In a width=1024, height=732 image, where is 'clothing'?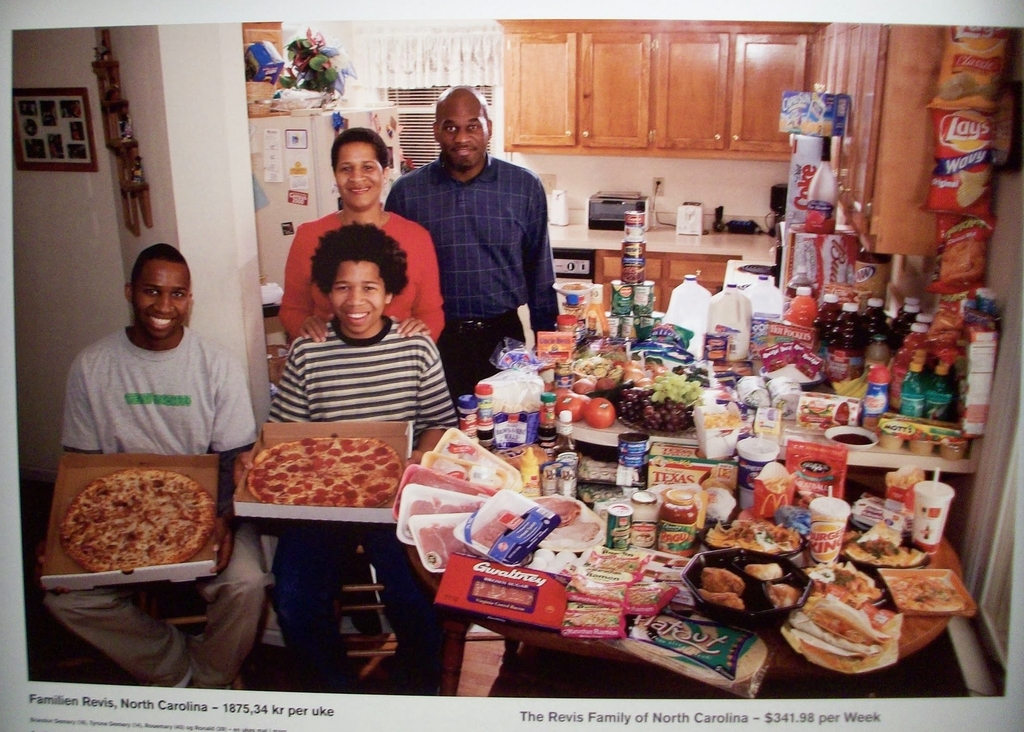
bbox=(280, 206, 448, 634).
